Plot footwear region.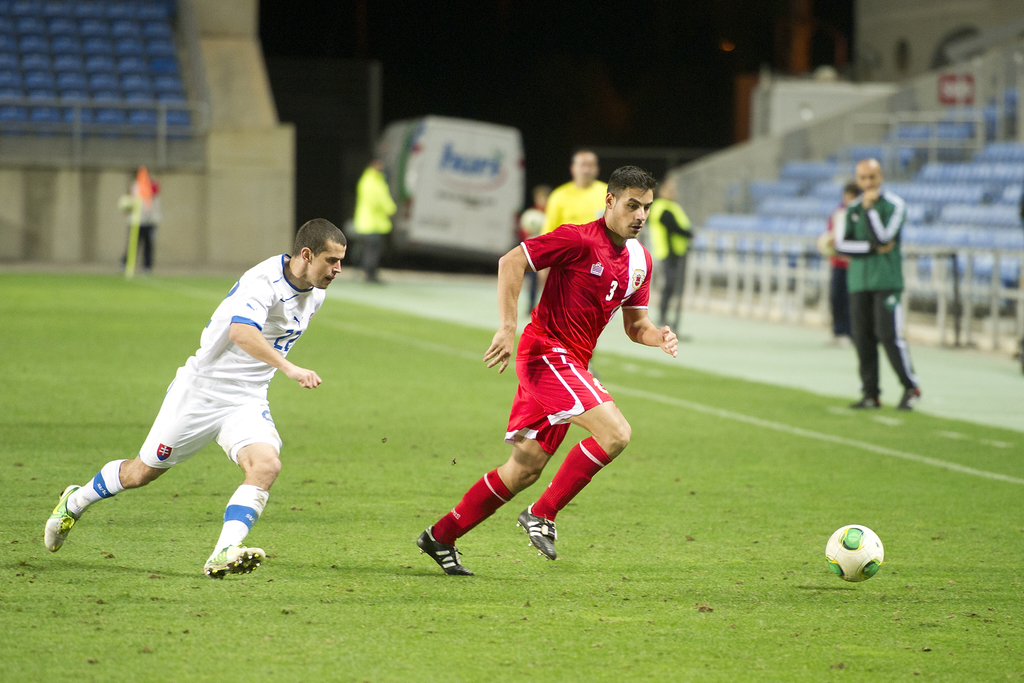
Plotted at select_region(44, 482, 85, 552).
